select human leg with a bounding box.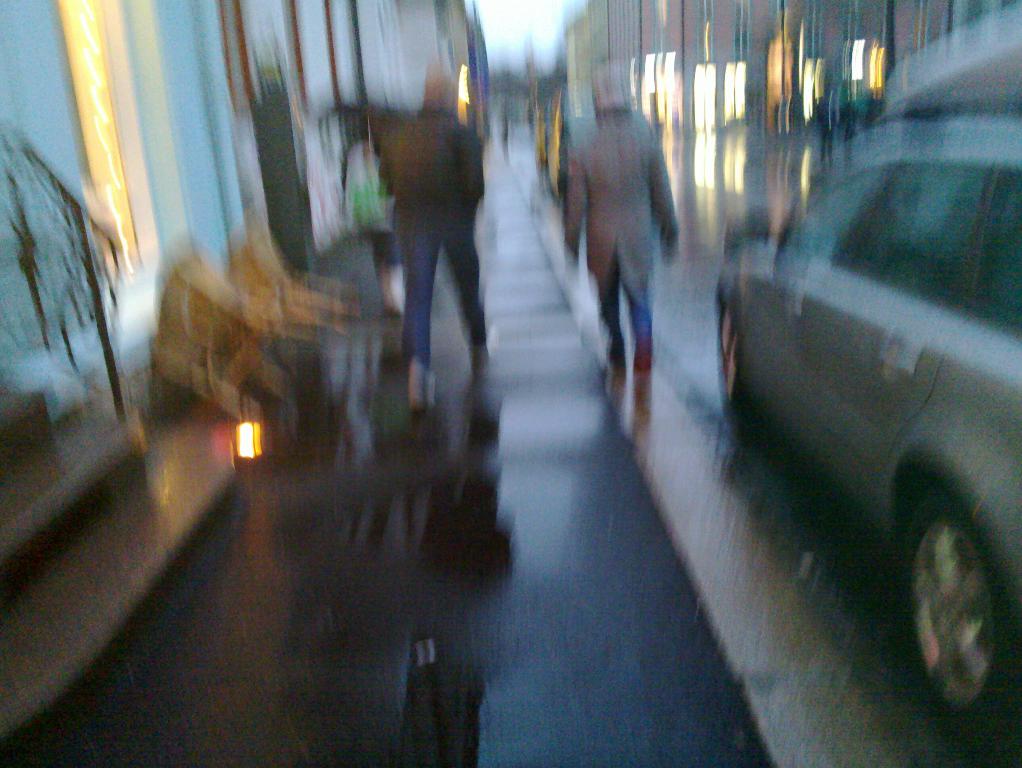
{"left": 621, "top": 229, "right": 653, "bottom": 373}.
